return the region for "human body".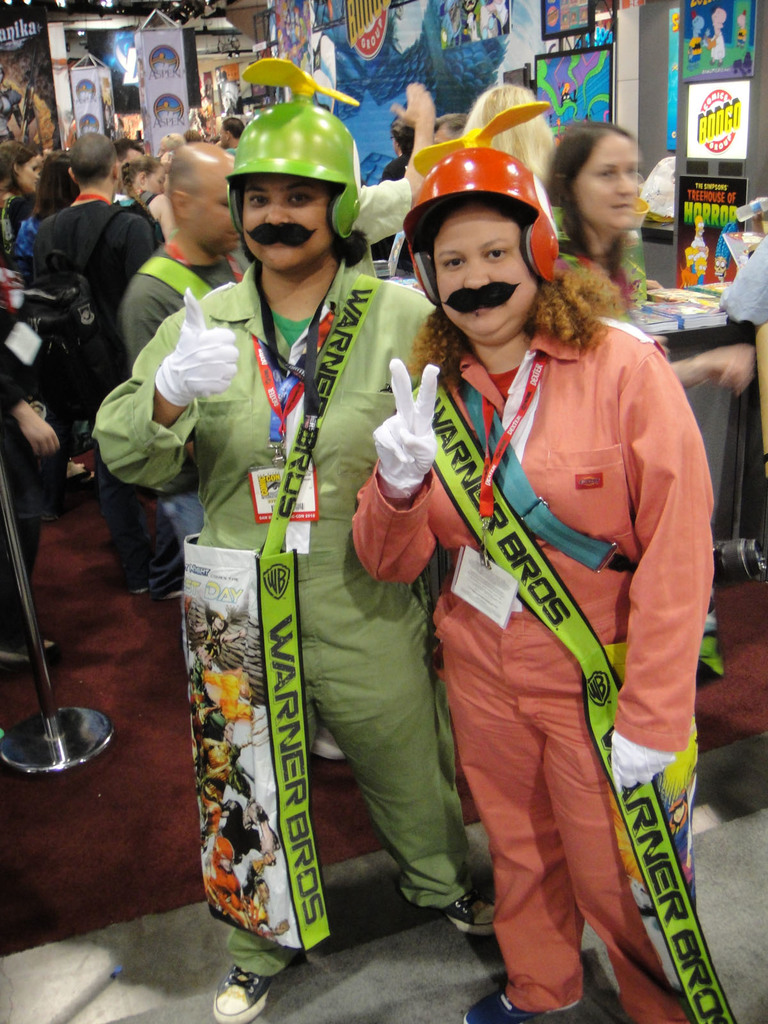
(x1=89, y1=50, x2=432, y2=1023).
